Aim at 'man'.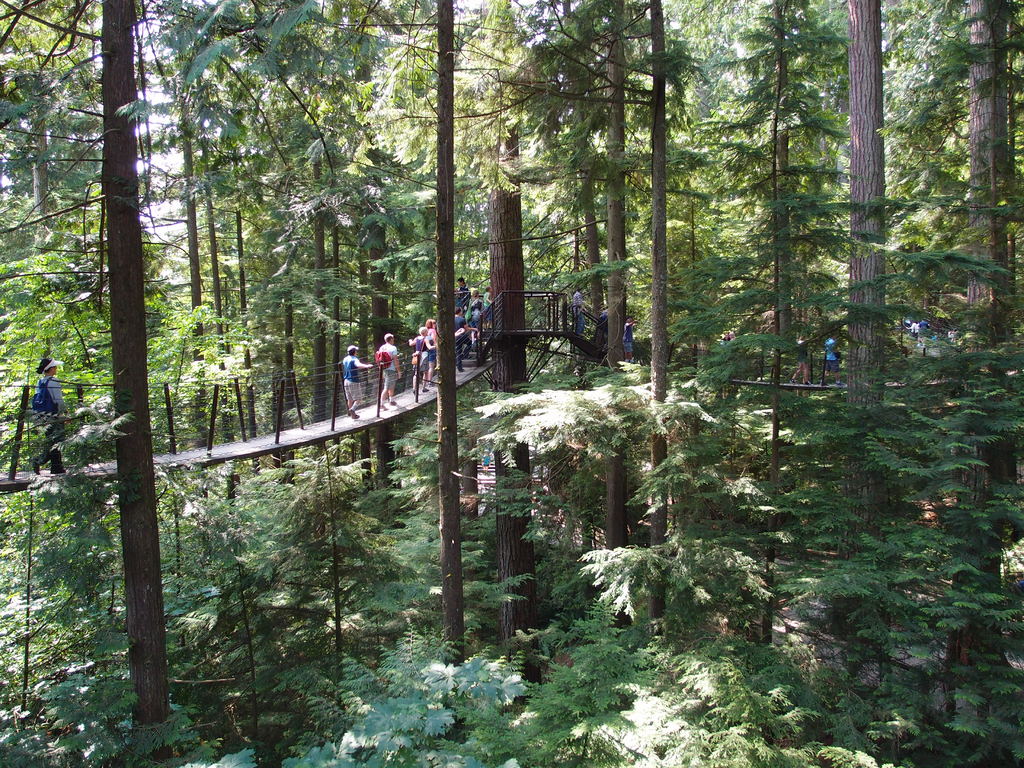
Aimed at [792, 336, 813, 396].
